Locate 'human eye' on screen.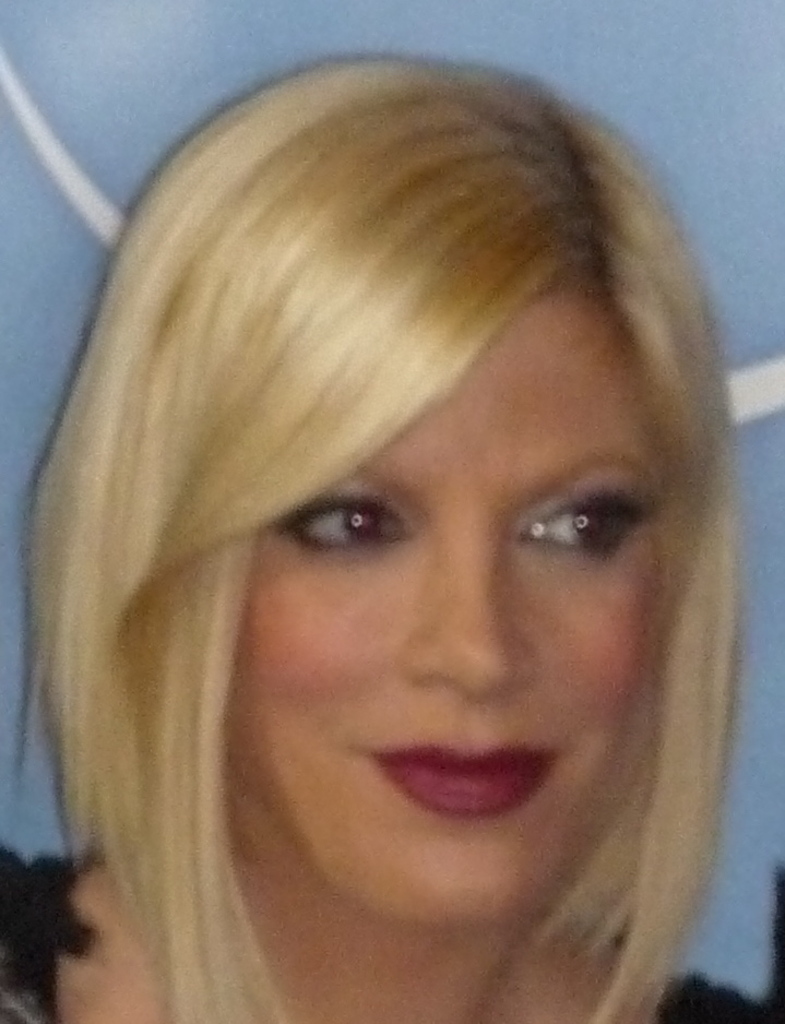
On screen at detection(260, 476, 418, 565).
